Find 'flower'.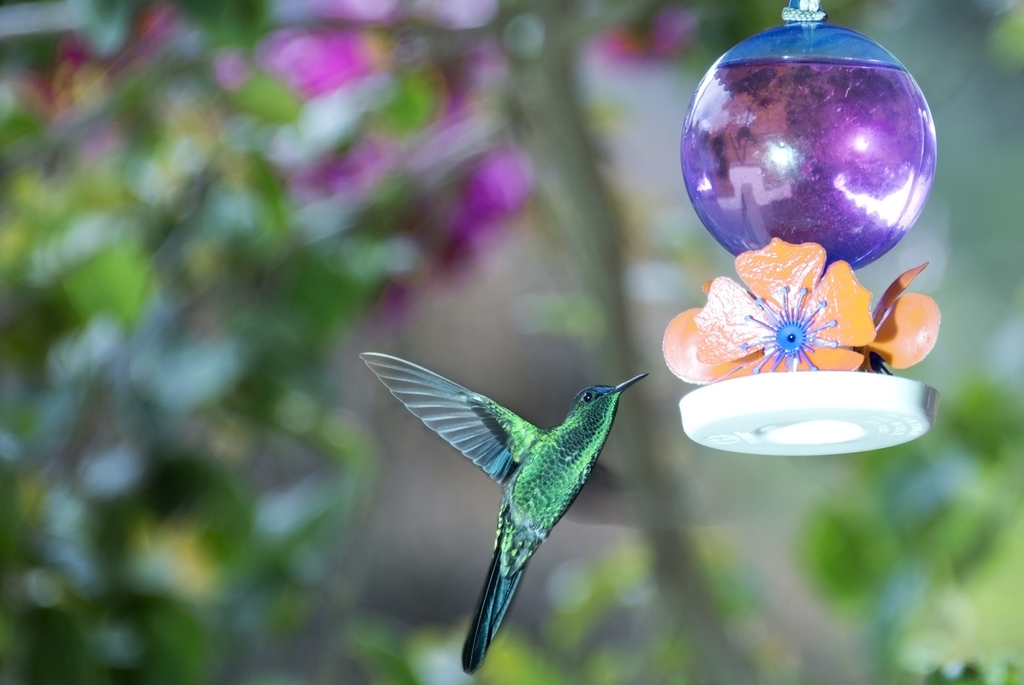
859/259/941/379.
